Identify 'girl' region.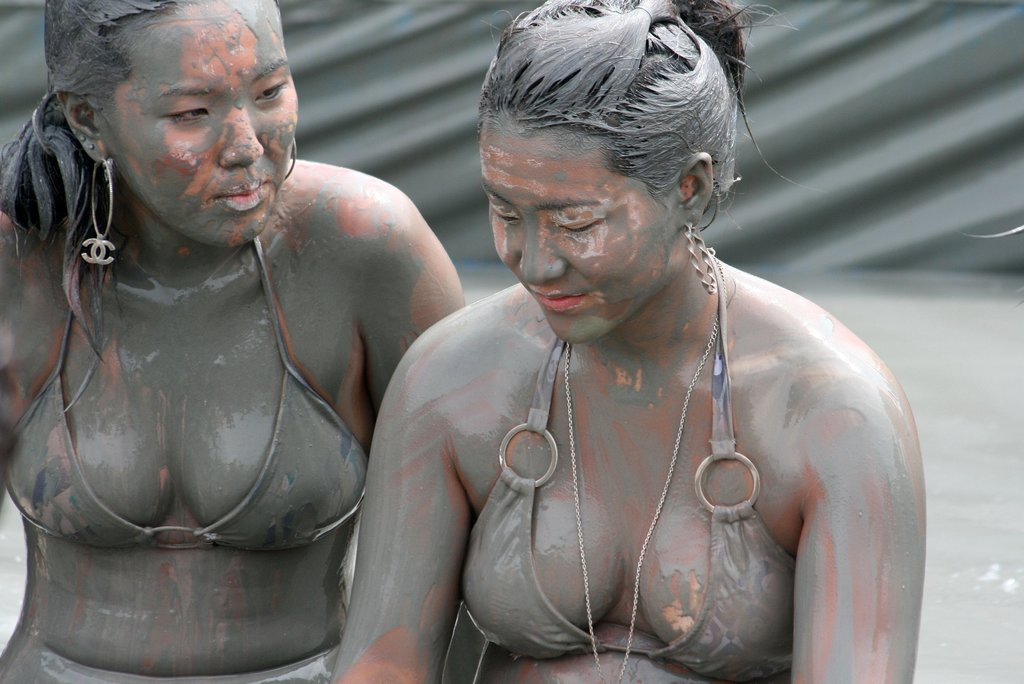
Region: box(320, 0, 928, 683).
